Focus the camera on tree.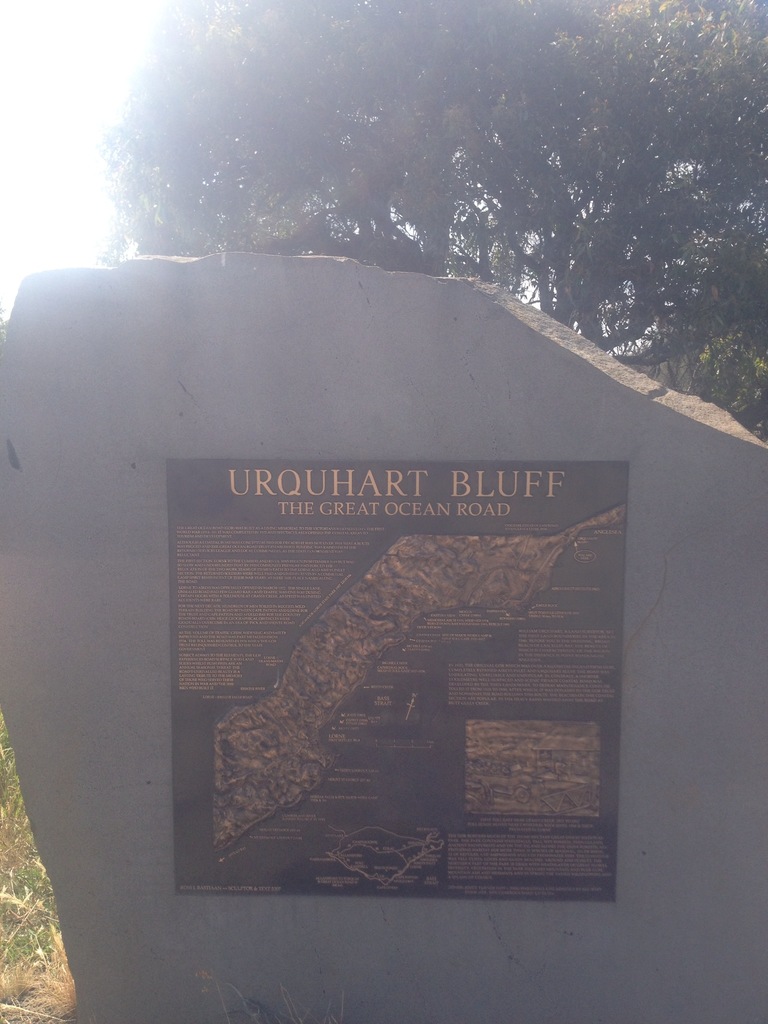
Focus region: [left=95, top=0, right=767, bottom=447].
